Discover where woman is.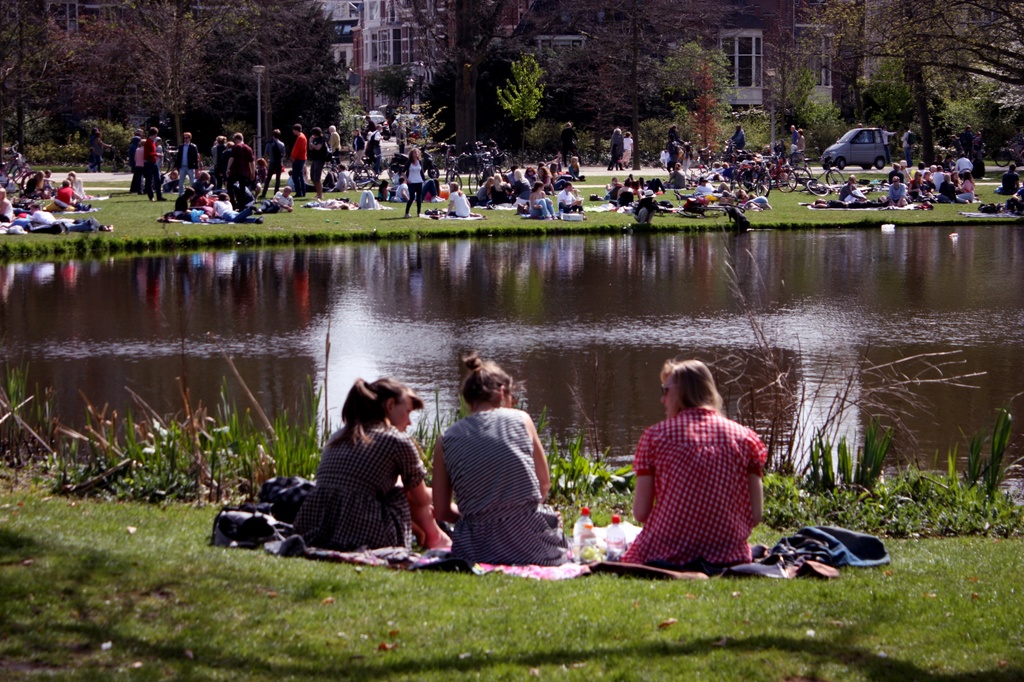
Discovered at Rect(431, 352, 573, 561).
